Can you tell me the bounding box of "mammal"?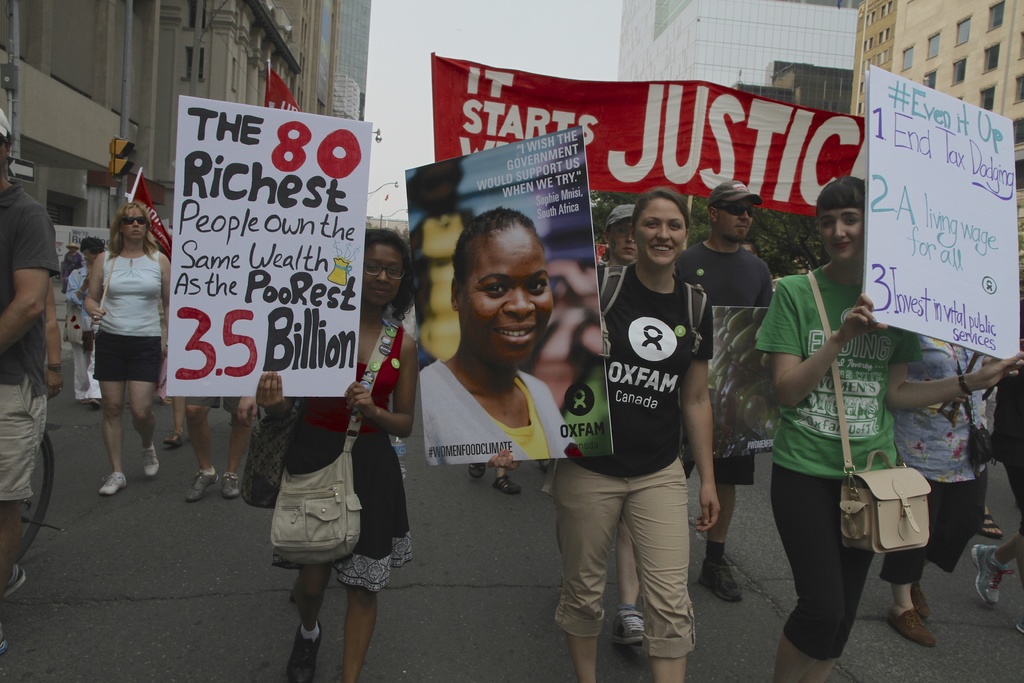
left=890, top=326, right=991, bottom=648.
